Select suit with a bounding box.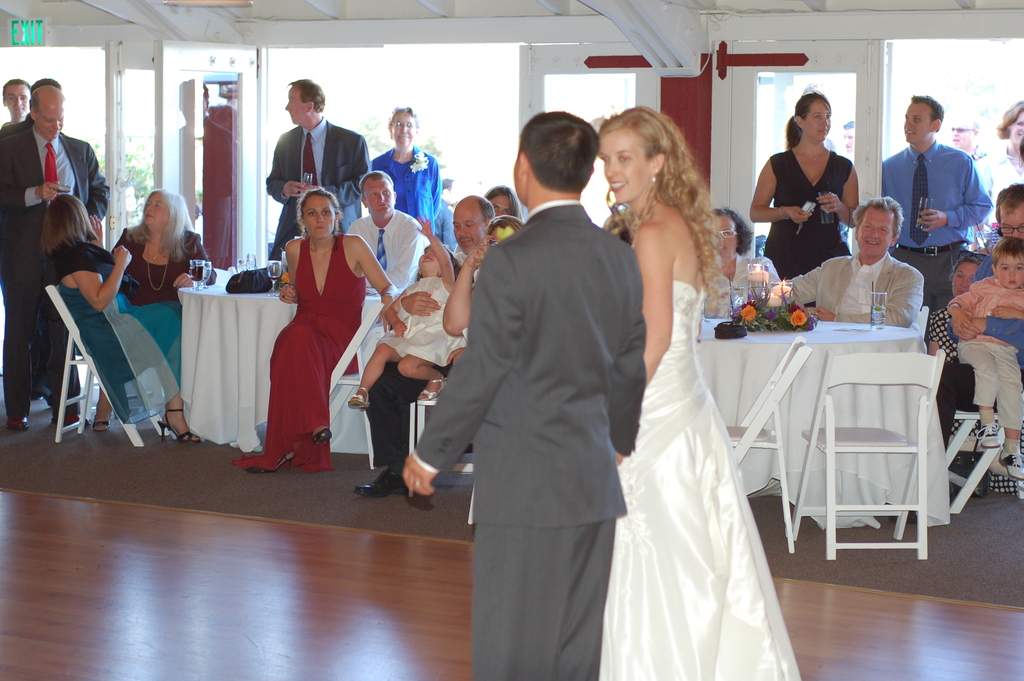
l=399, t=135, r=651, b=652.
